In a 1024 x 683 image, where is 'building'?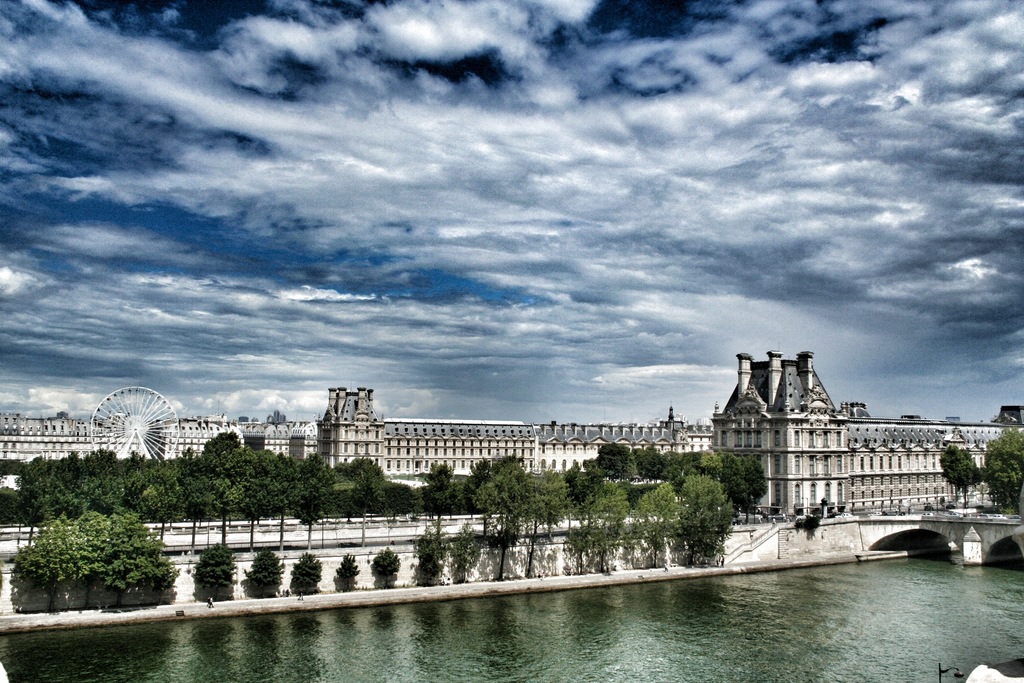
712,353,1020,513.
